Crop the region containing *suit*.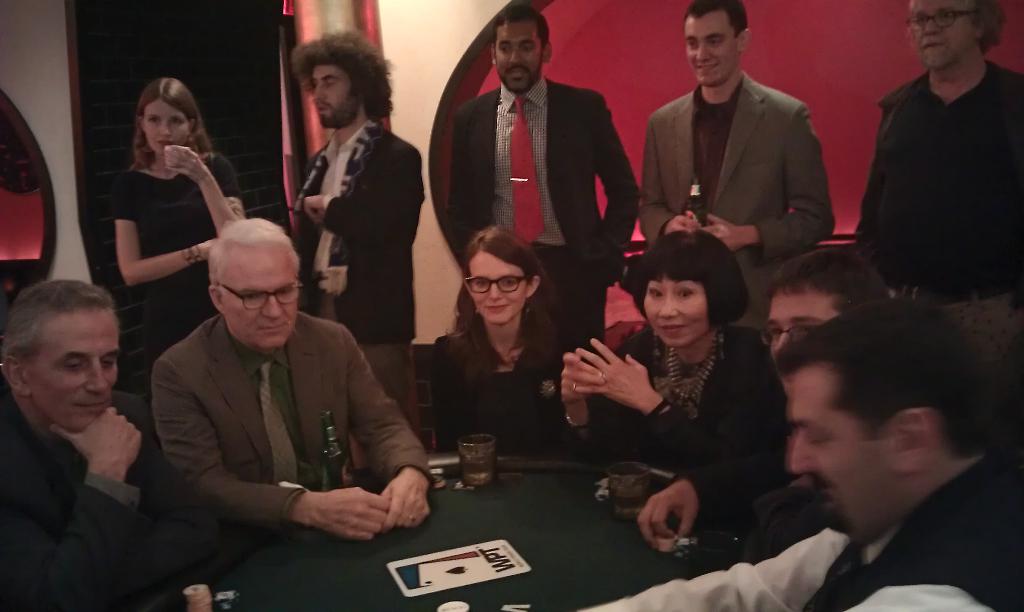
Crop region: (152,309,440,536).
